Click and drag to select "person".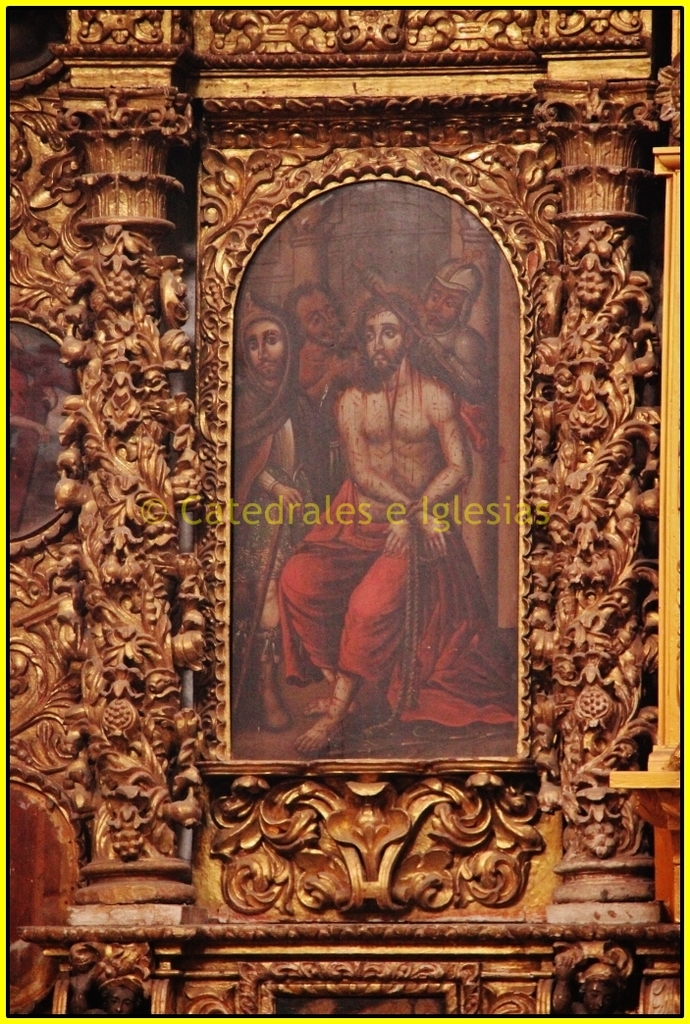
Selection: BBox(408, 256, 496, 417).
